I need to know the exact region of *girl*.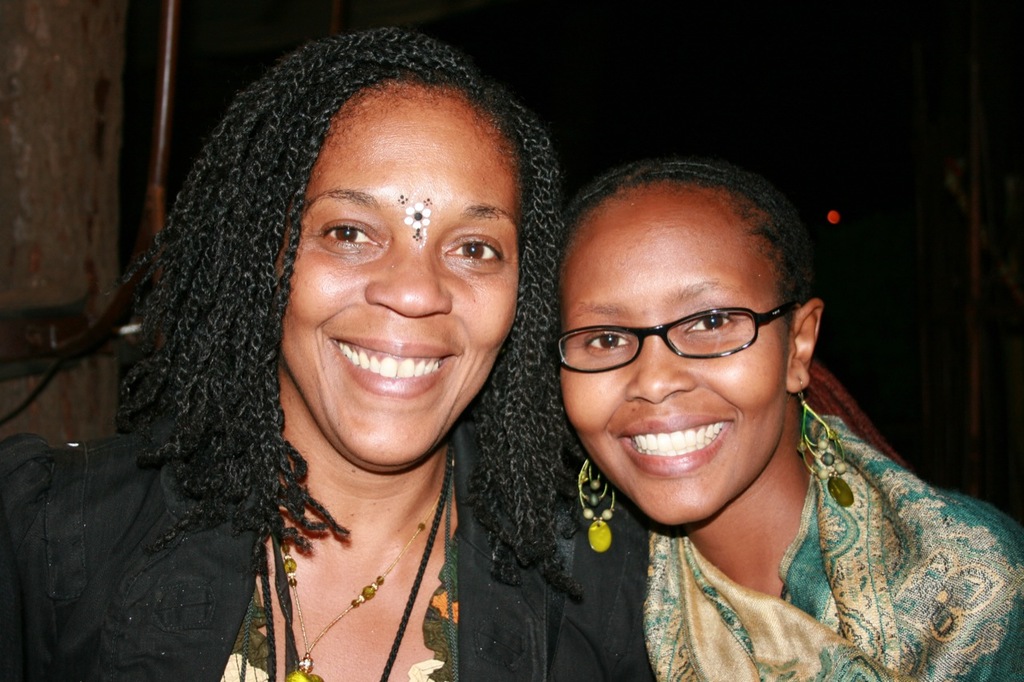
Region: [x1=550, y1=152, x2=1021, y2=680].
